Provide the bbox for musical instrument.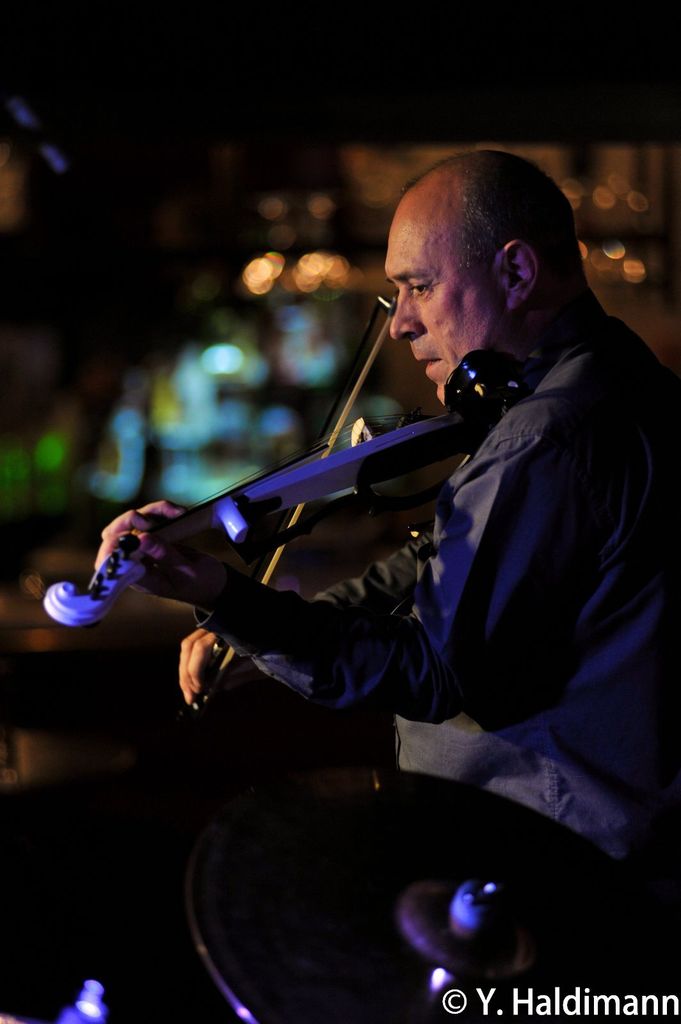
[22,269,538,705].
